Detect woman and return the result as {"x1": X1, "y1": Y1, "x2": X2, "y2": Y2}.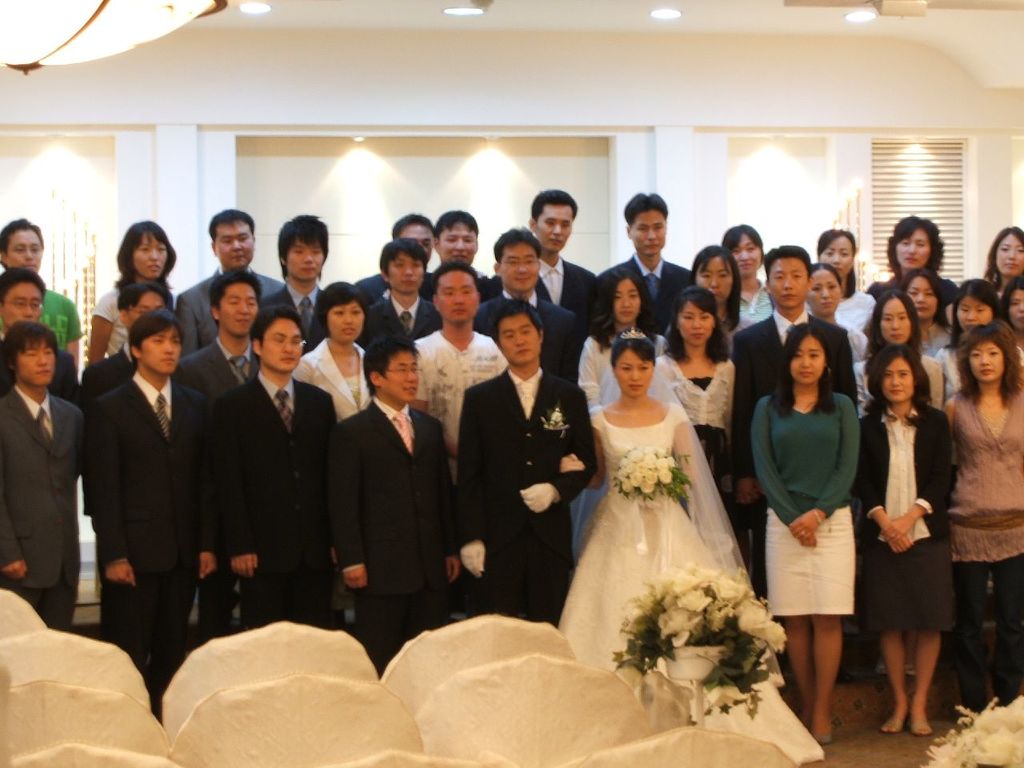
{"x1": 570, "y1": 270, "x2": 668, "y2": 410}.
